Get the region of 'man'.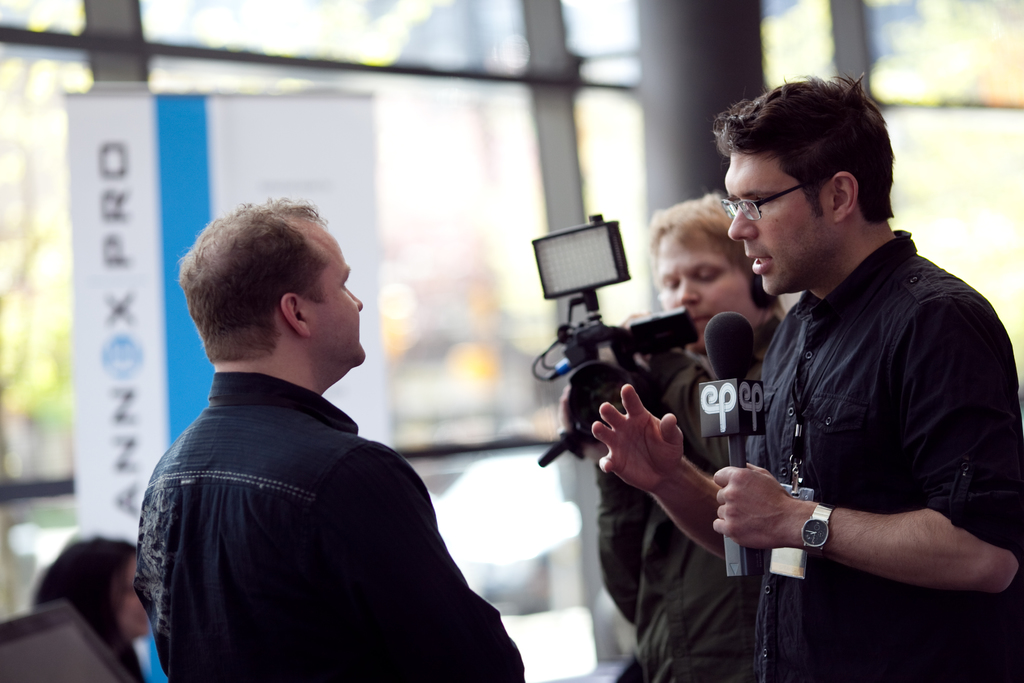
138,199,534,682.
